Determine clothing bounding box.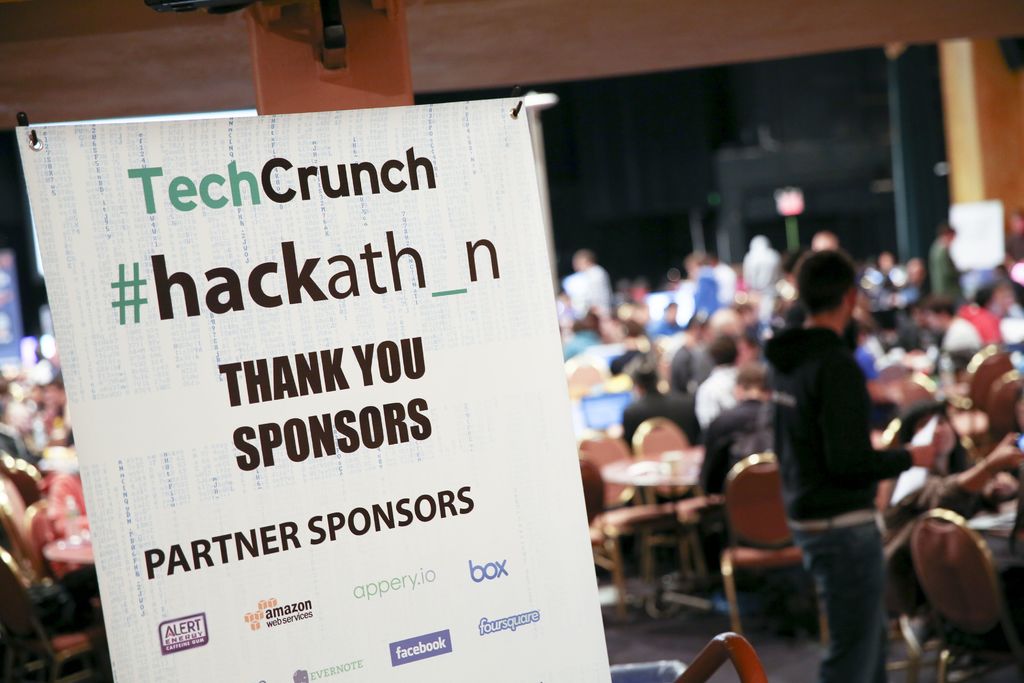
Determined: [left=699, top=386, right=780, bottom=523].
